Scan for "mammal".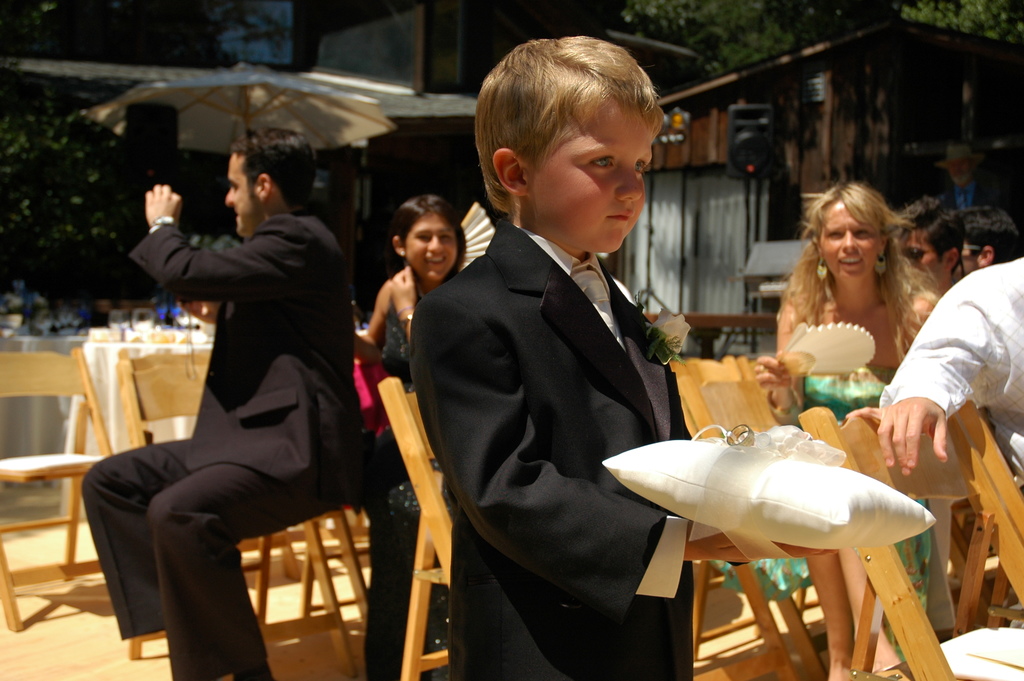
Scan result: left=354, top=193, right=461, bottom=679.
